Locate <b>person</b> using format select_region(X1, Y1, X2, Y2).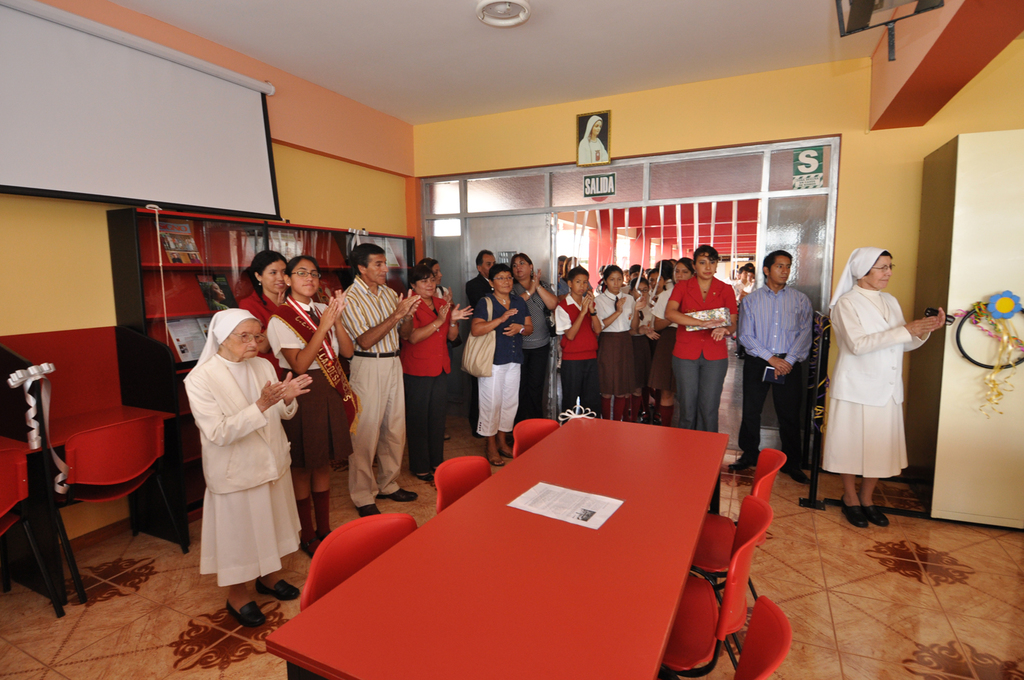
select_region(514, 255, 555, 425).
